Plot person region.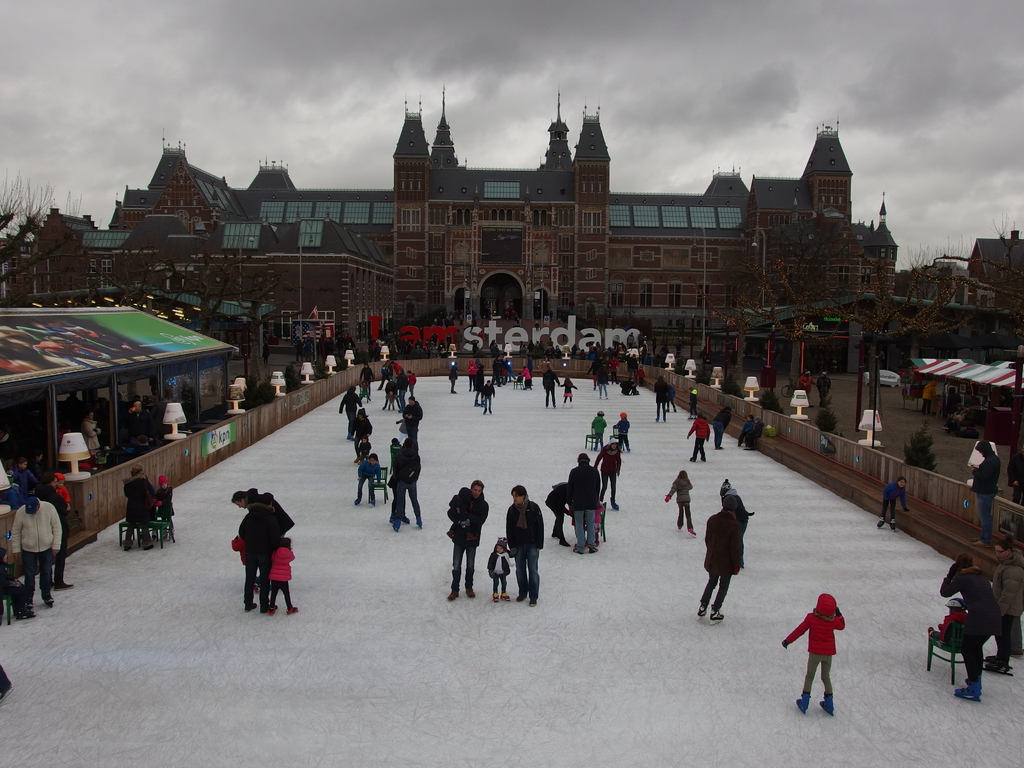
Plotted at 614/413/625/454.
